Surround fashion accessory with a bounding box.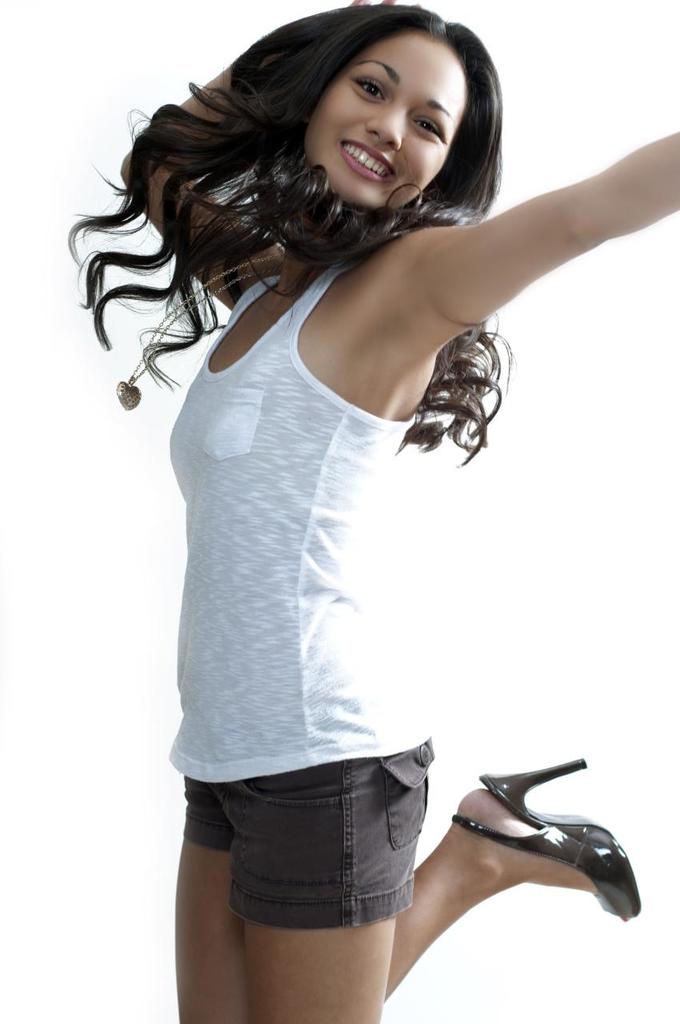
449, 755, 642, 926.
